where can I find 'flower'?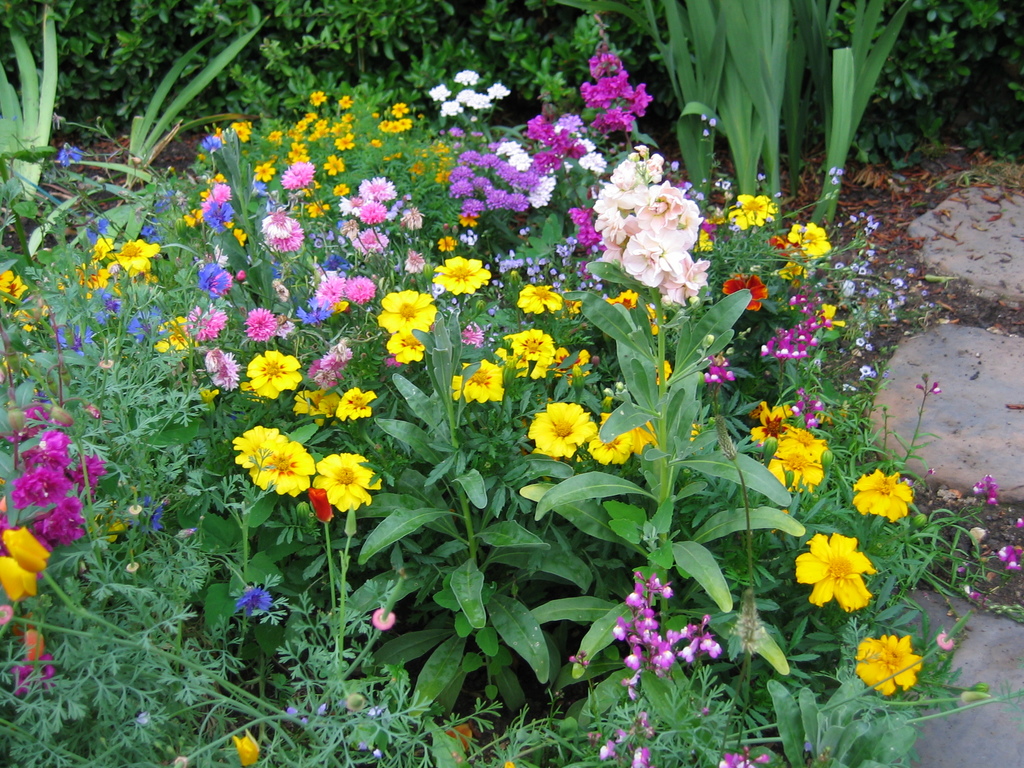
You can find it at detection(520, 280, 562, 320).
